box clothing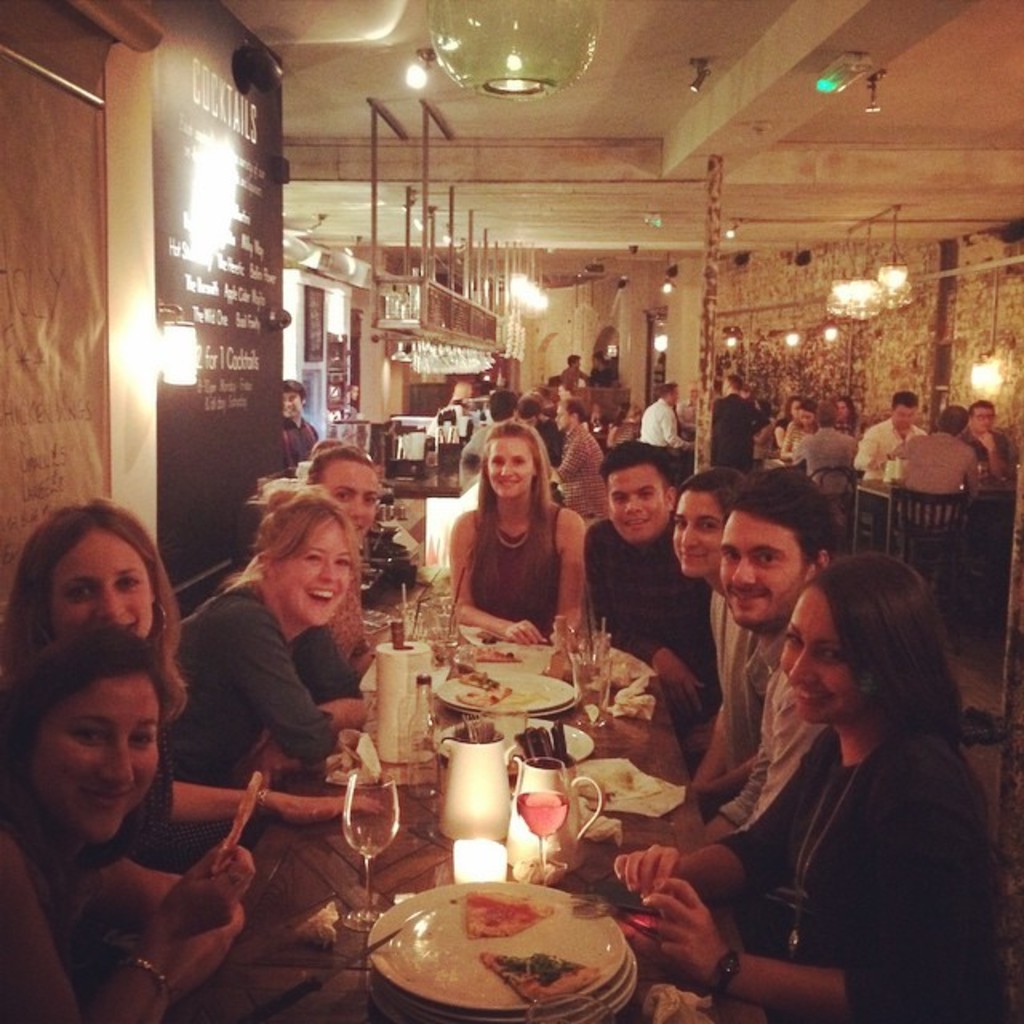
Rect(712, 390, 757, 475)
